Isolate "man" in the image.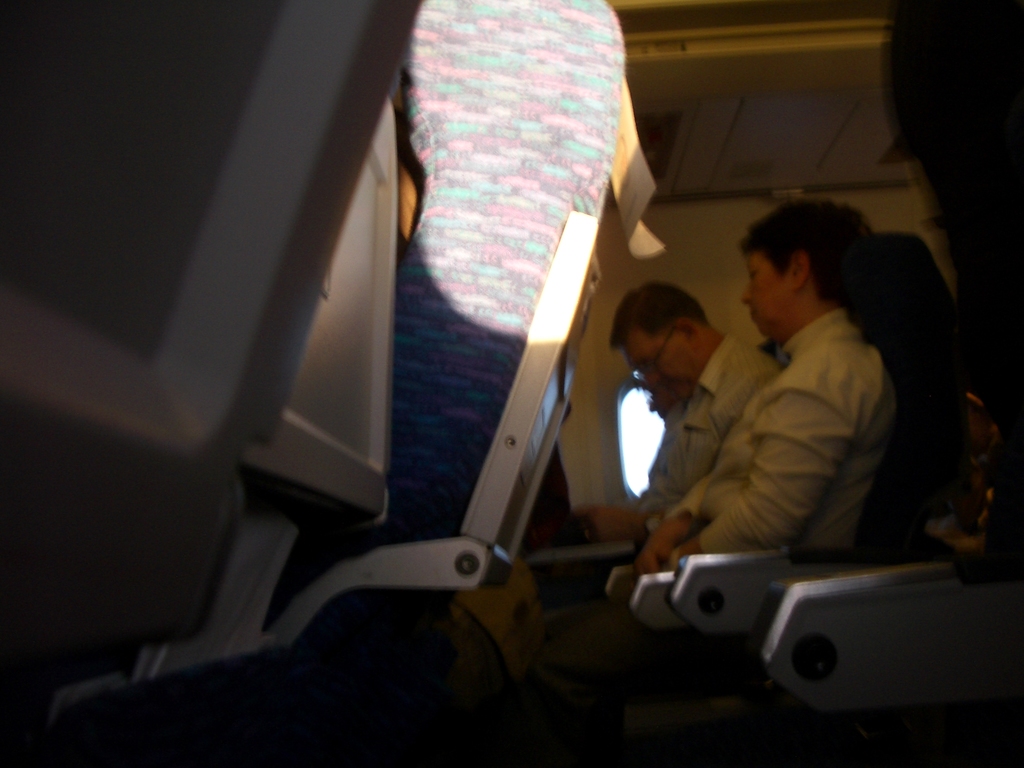
Isolated region: locate(628, 194, 892, 577).
